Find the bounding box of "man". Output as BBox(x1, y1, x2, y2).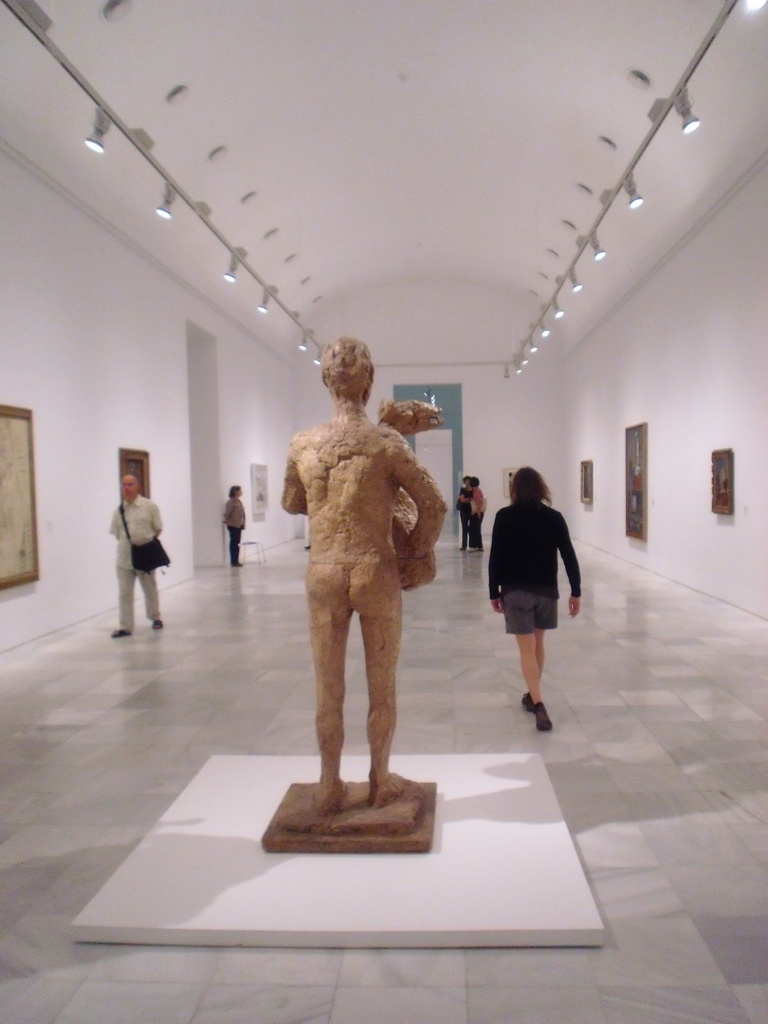
BBox(278, 335, 444, 806).
